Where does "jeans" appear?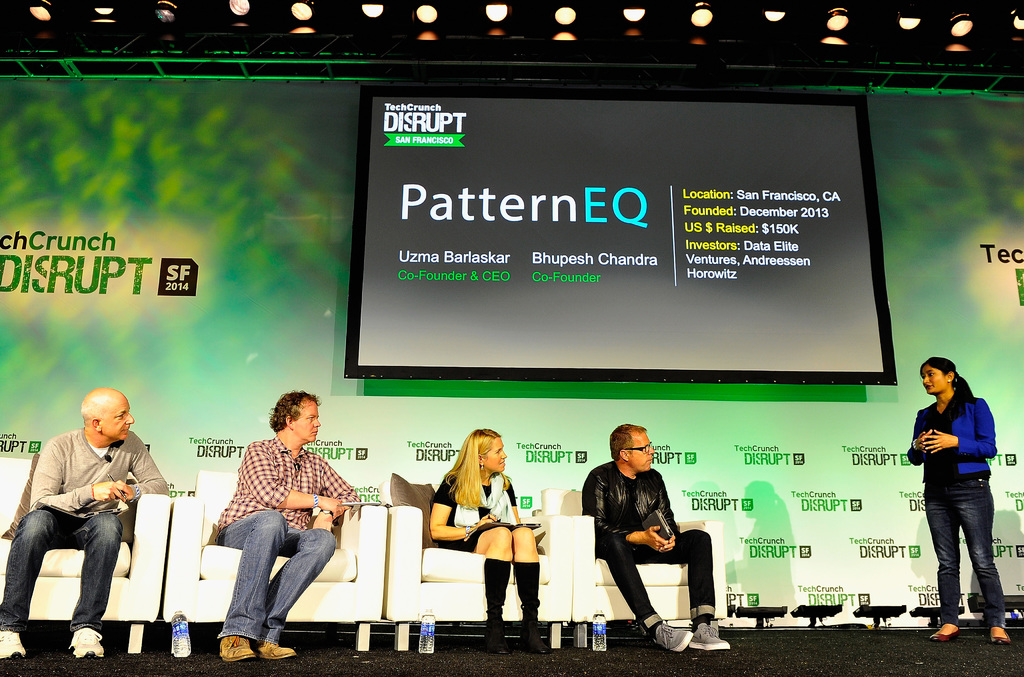
Appears at x1=203 y1=508 x2=335 y2=657.
